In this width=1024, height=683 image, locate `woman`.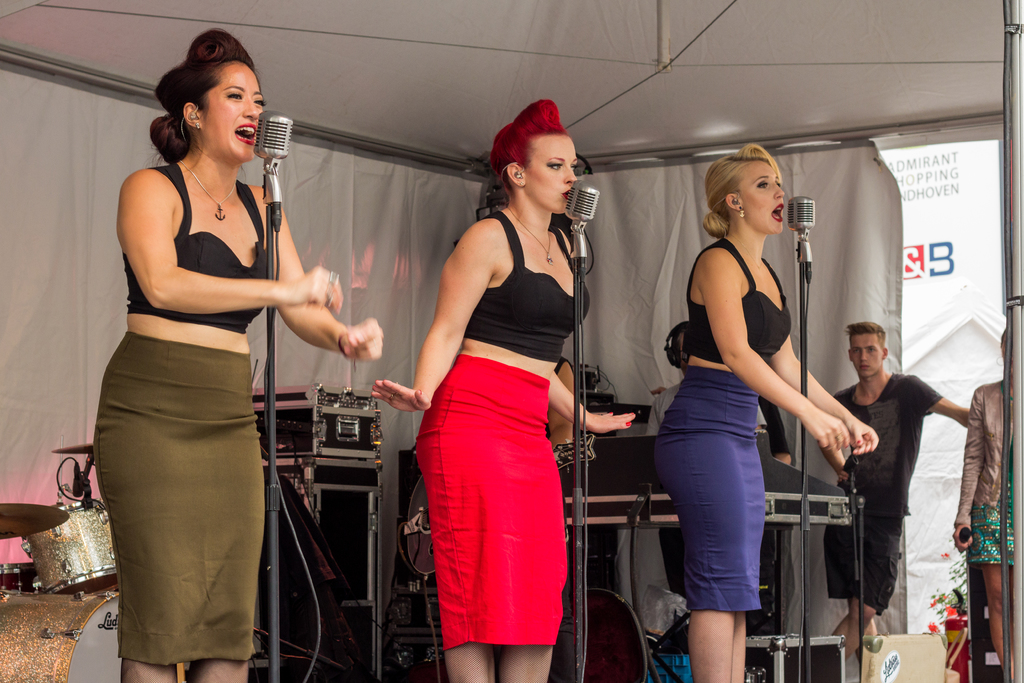
Bounding box: (89, 26, 385, 682).
